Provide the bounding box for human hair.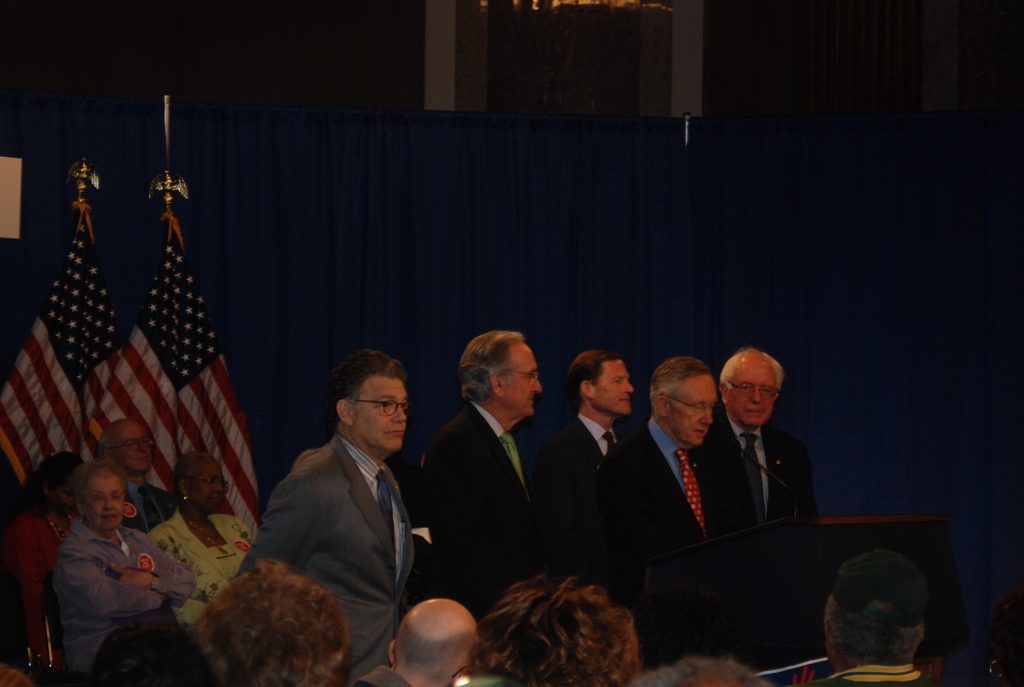
(x1=826, y1=596, x2=923, y2=668).
